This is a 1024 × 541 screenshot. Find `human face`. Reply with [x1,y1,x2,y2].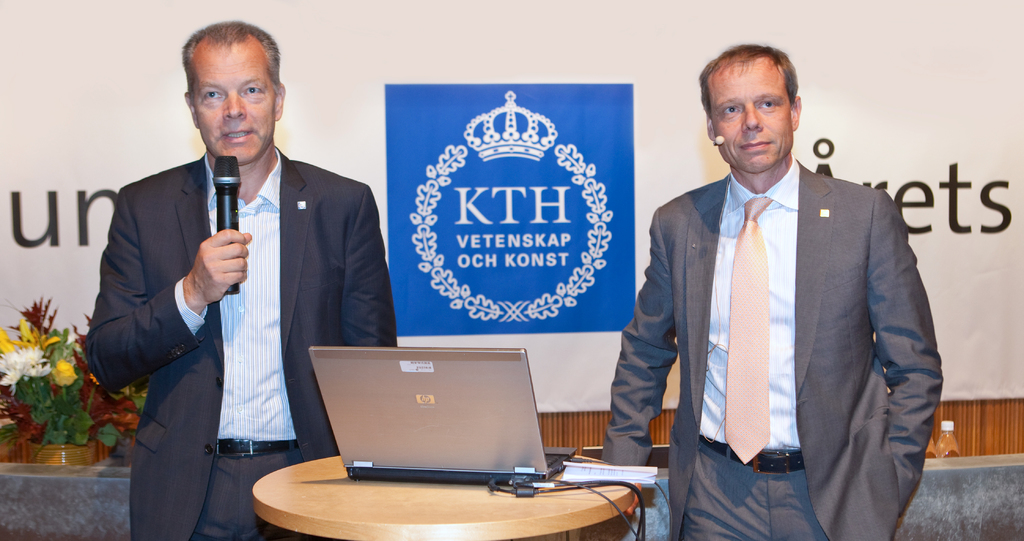
[706,66,792,175].
